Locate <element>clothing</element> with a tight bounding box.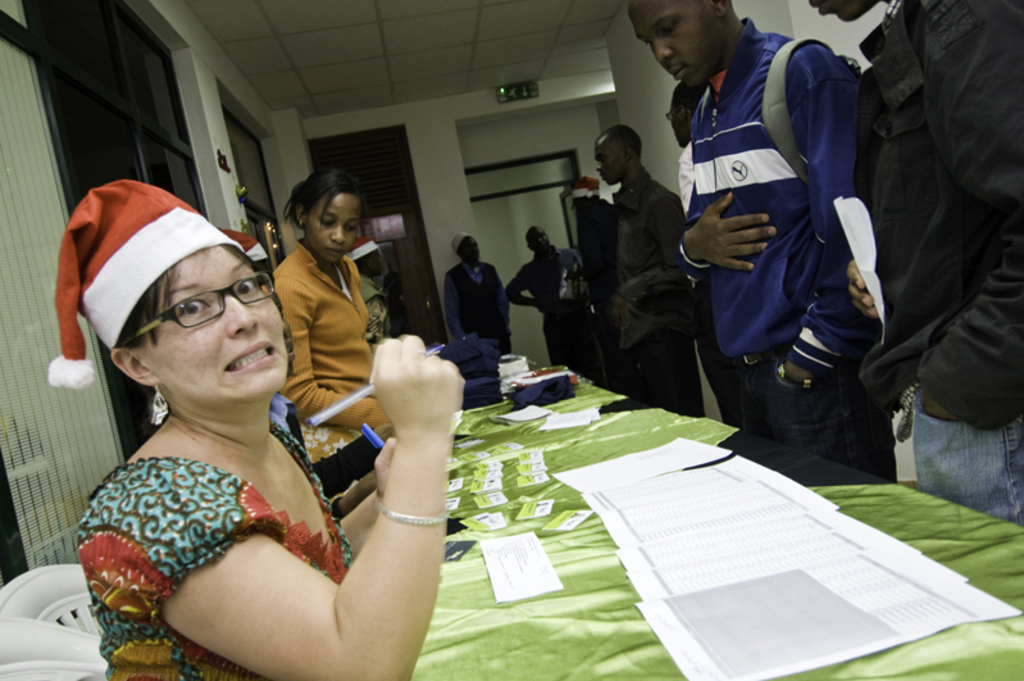
rect(443, 258, 509, 349).
